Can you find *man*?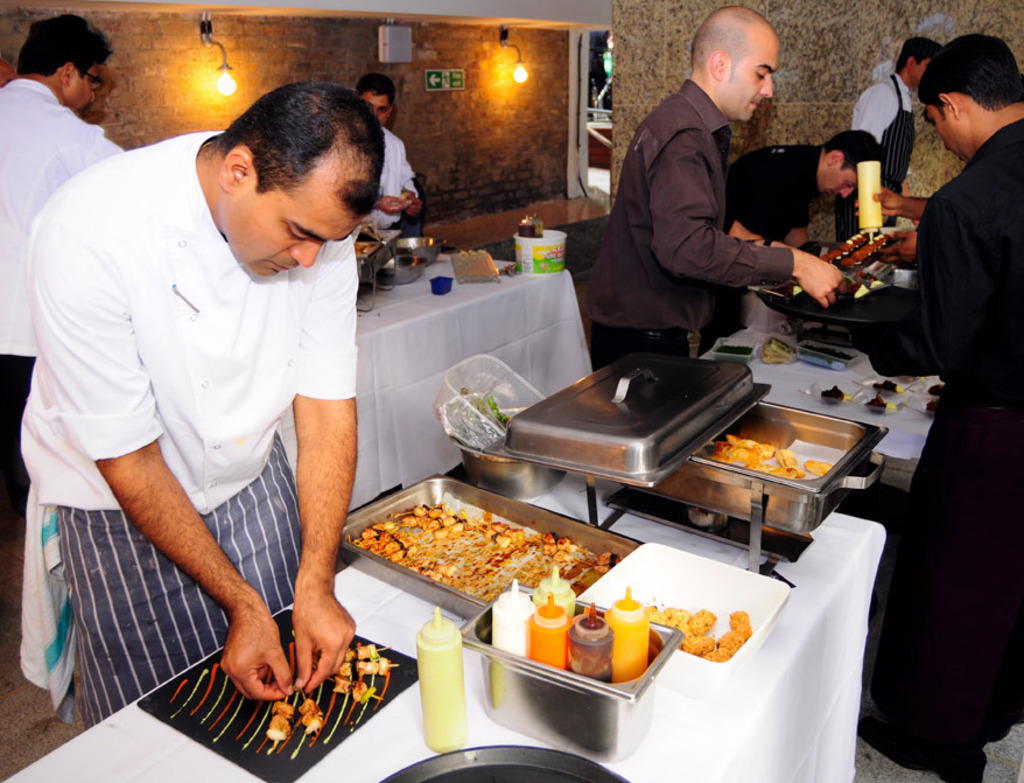
Yes, bounding box: [855, 39, 935, 217].
